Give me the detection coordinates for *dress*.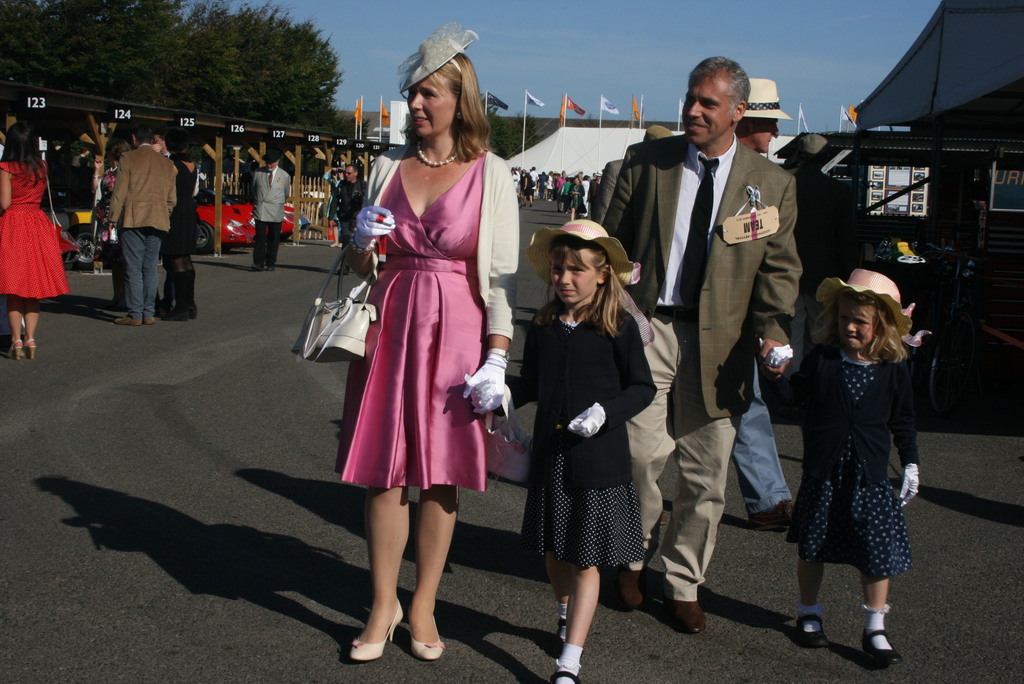
569,184,579,210.
